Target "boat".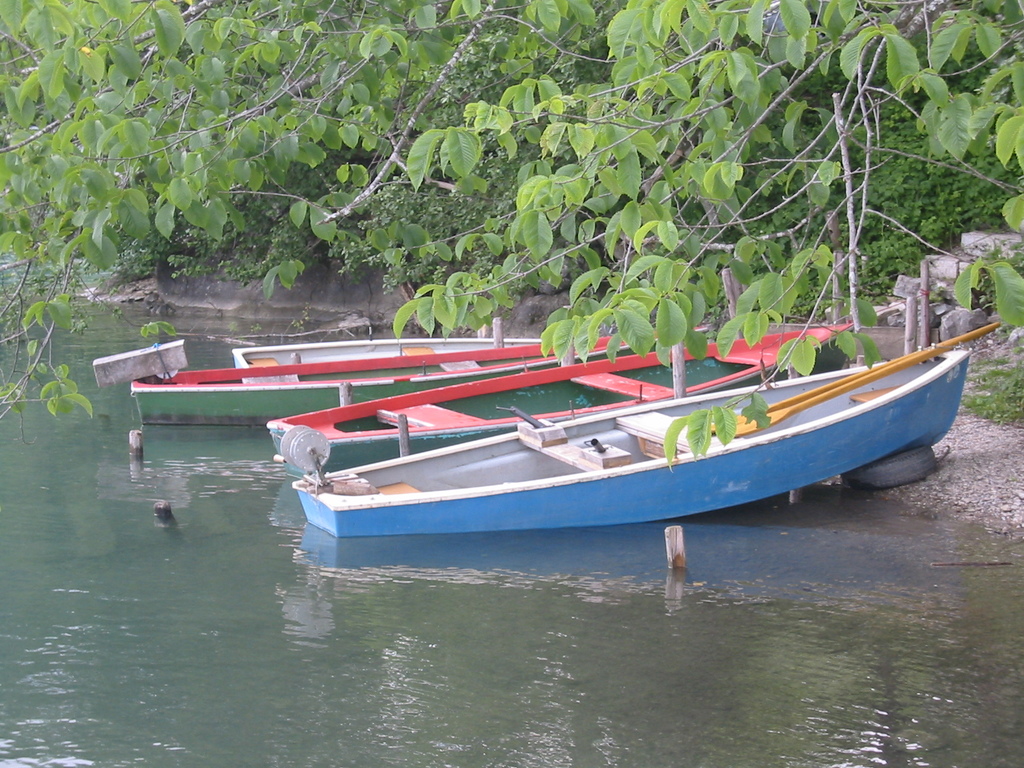
Target region: bbox=(227, 308, 554, 383).
